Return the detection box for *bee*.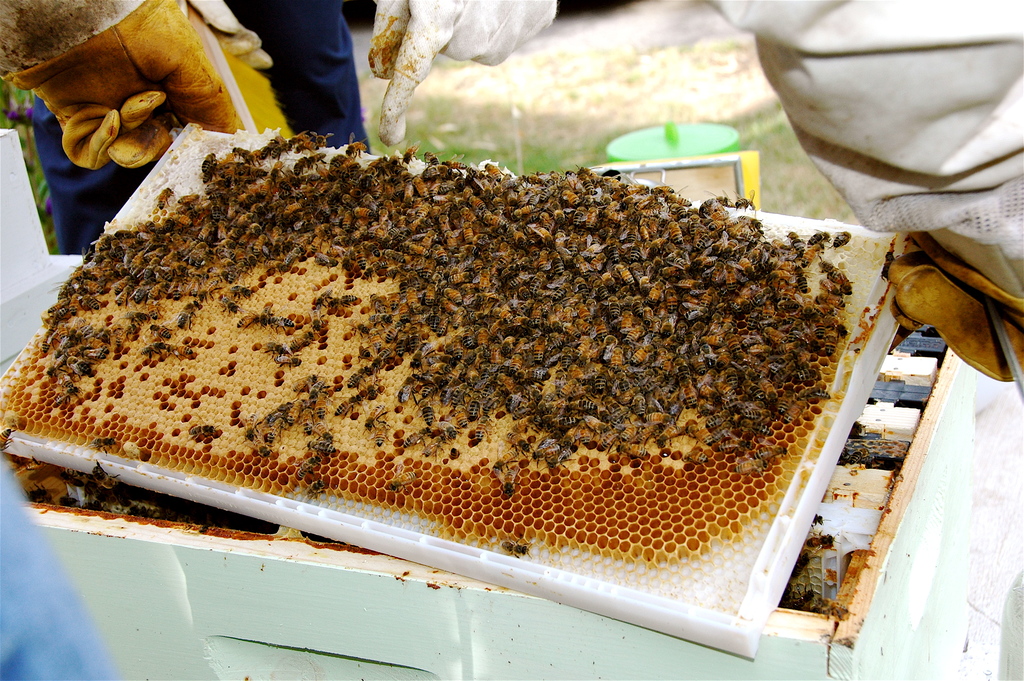
bbox=(815, 383, 831, 402).
